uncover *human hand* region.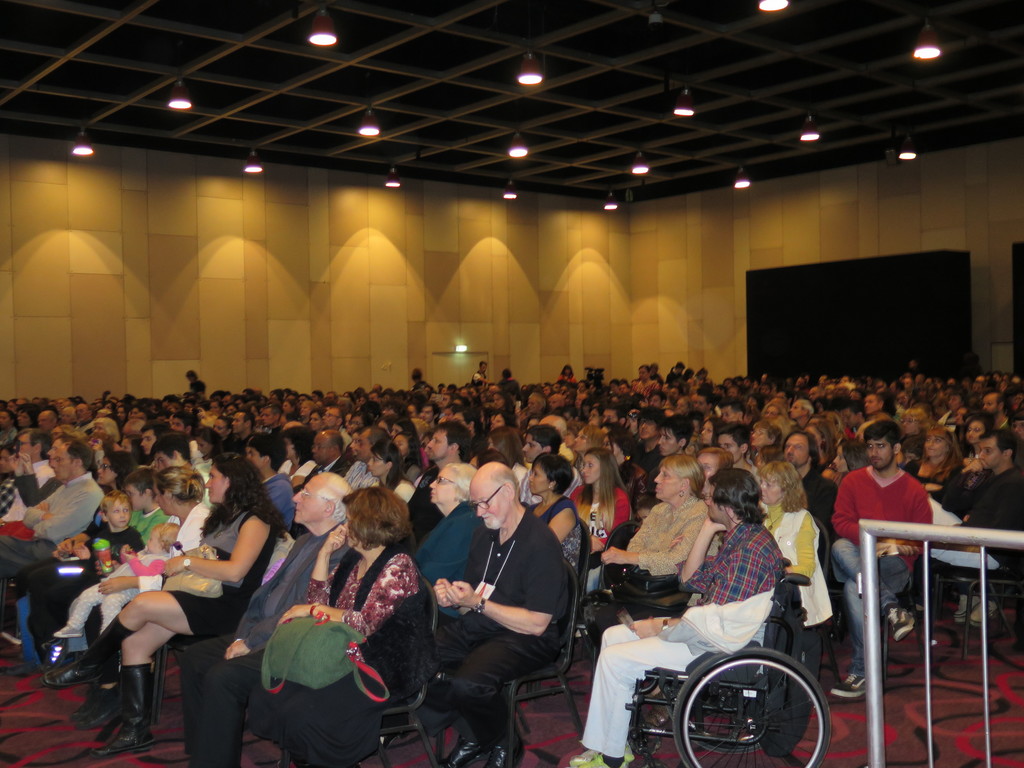
Uncovered: [57, 540, 72, 556].
